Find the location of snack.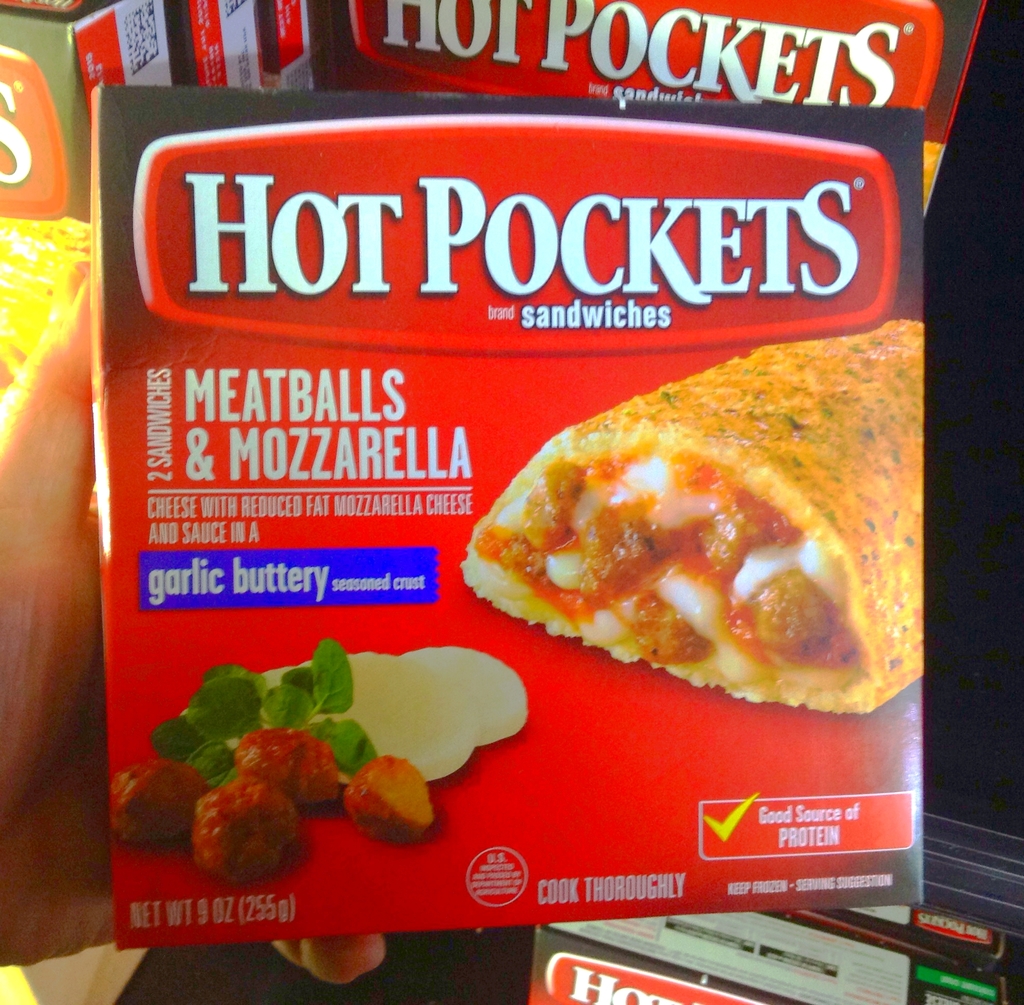
Location: (59,13,954,968).
